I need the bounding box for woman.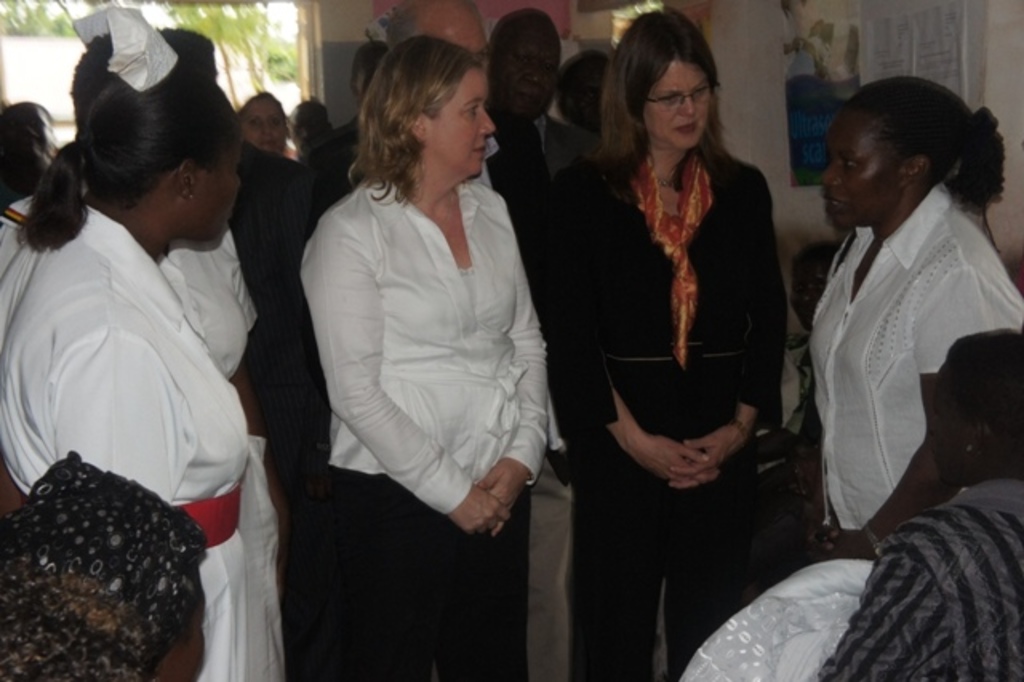
Here it is: Rect(811, 320, 1022, 680).
